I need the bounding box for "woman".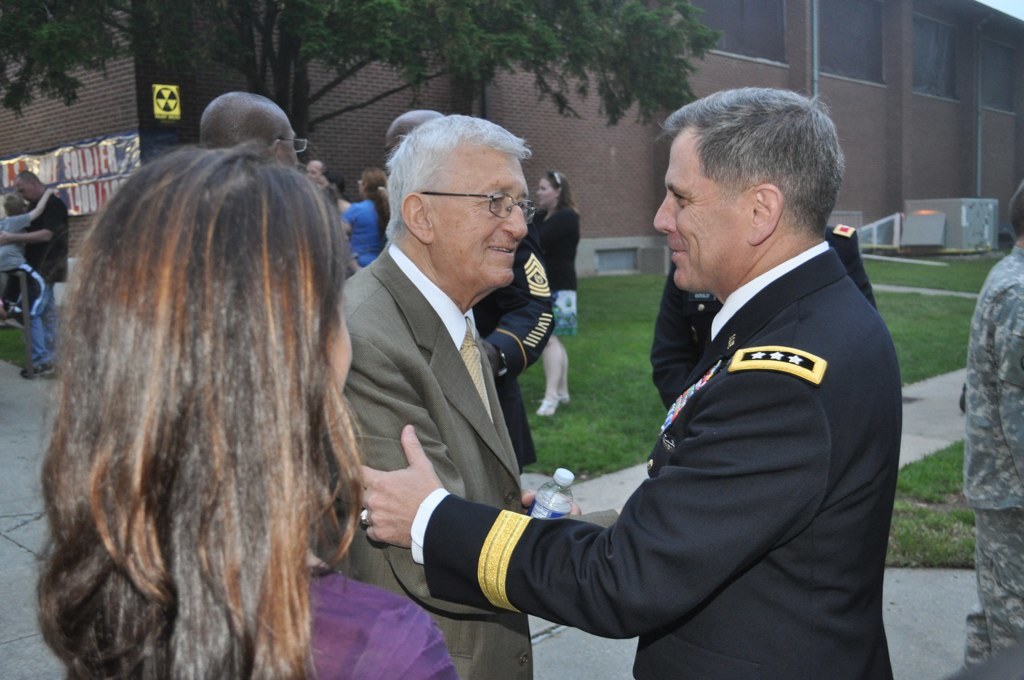
Here it is: Rect(39, 148, 463, 679).
